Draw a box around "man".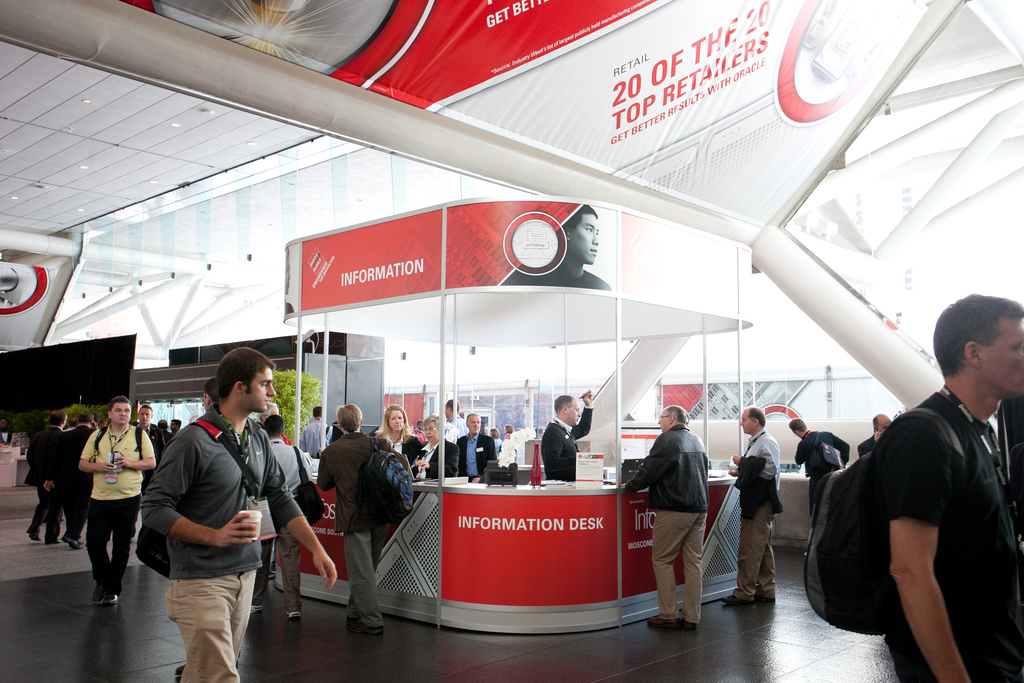
<box>296,399,330,463</box>.
